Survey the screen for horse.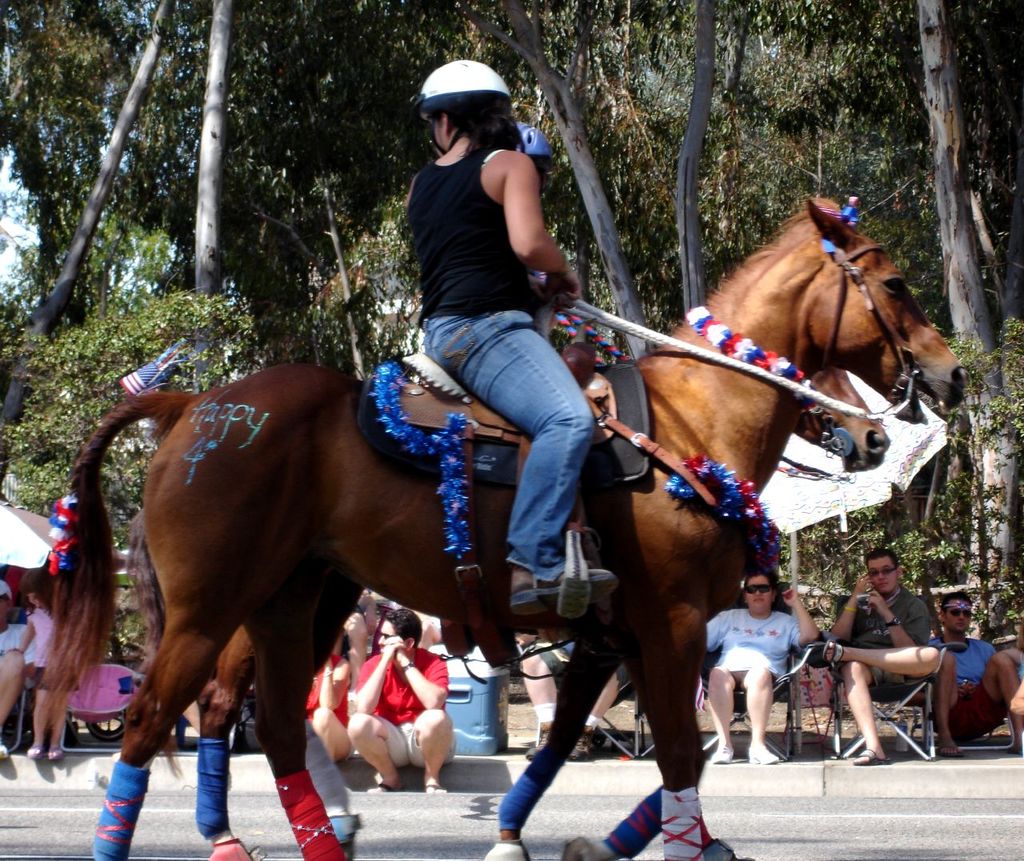
Survey found: BBox(38, 186, 967, 860).
